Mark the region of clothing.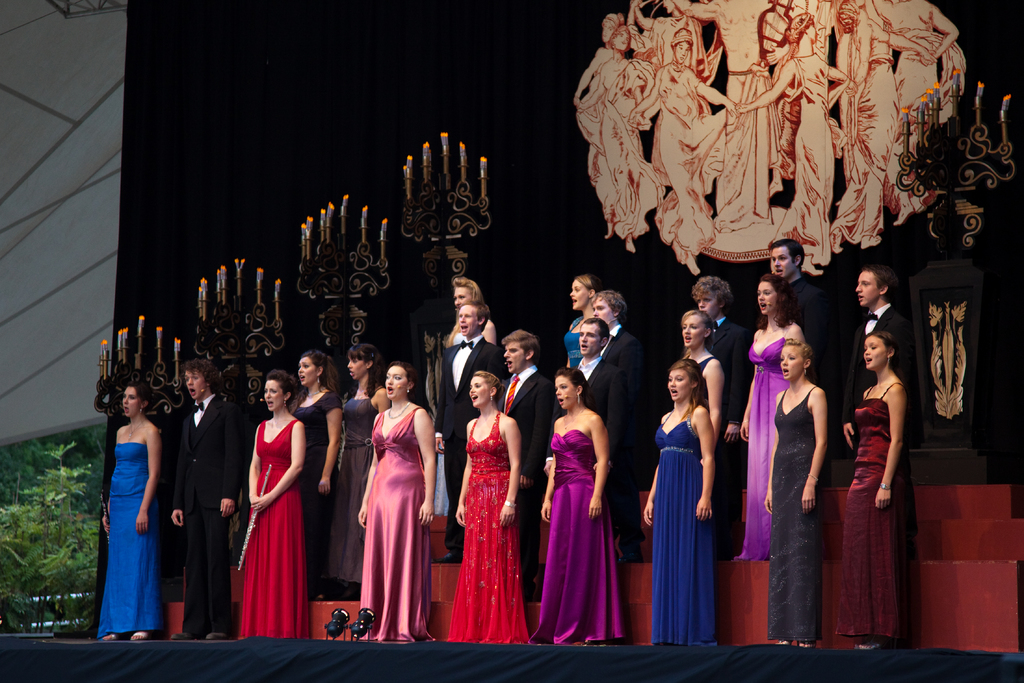
Region: [564,318,582,365].
